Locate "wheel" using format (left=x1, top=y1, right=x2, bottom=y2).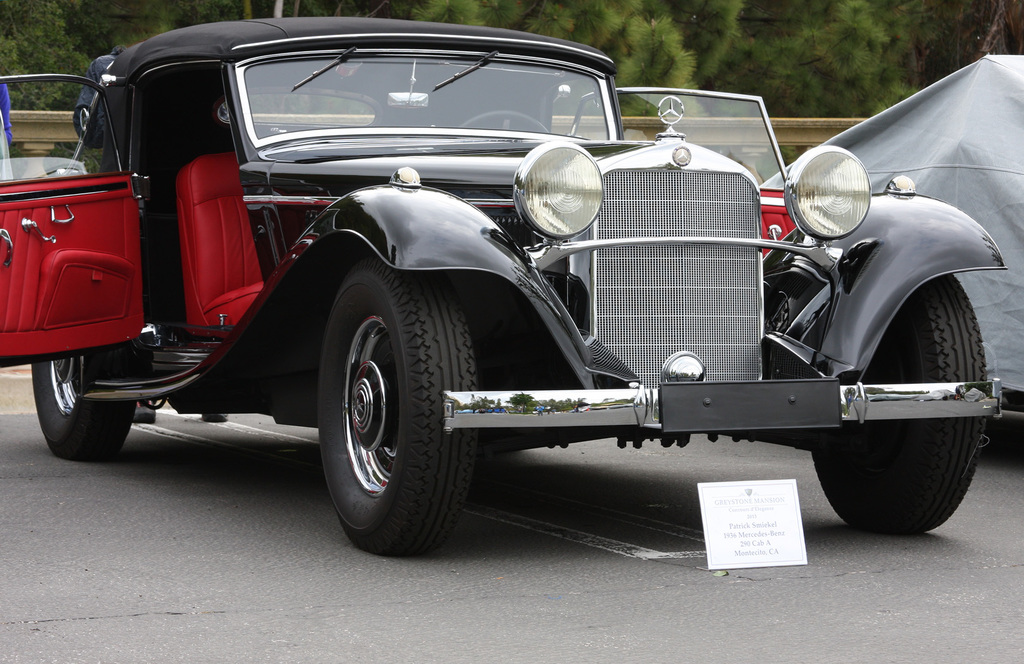
(left=308, top=247, right=463, bottom=562).
